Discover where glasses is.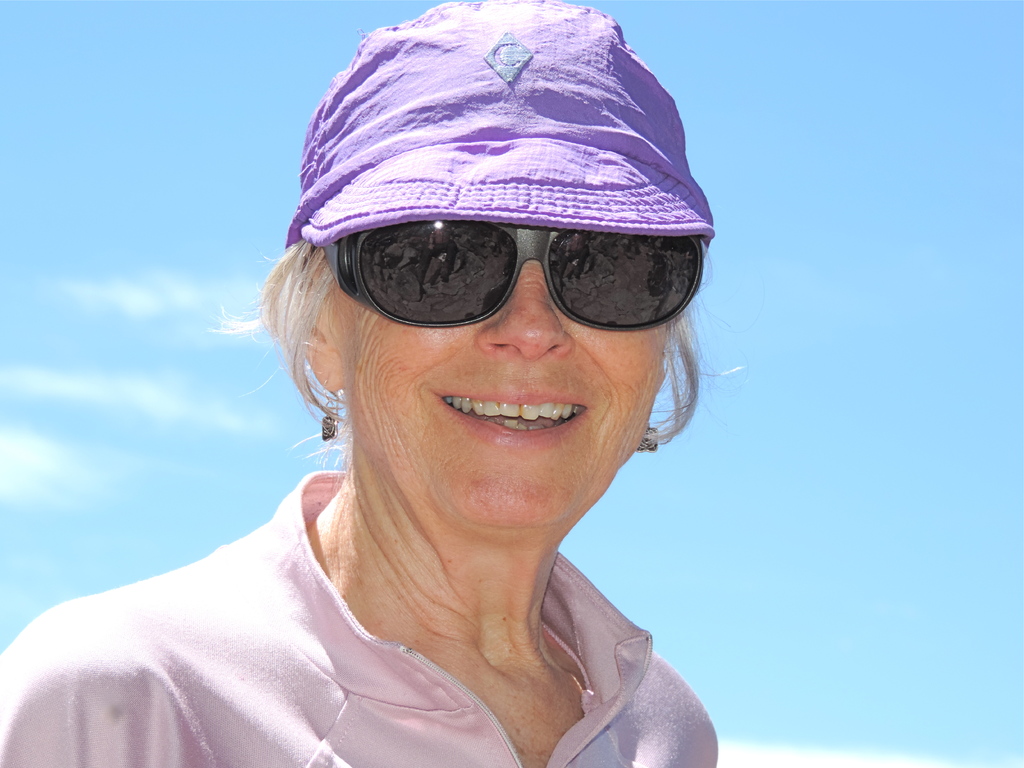
Discovered at bbox(323, 220, 700, 333).
